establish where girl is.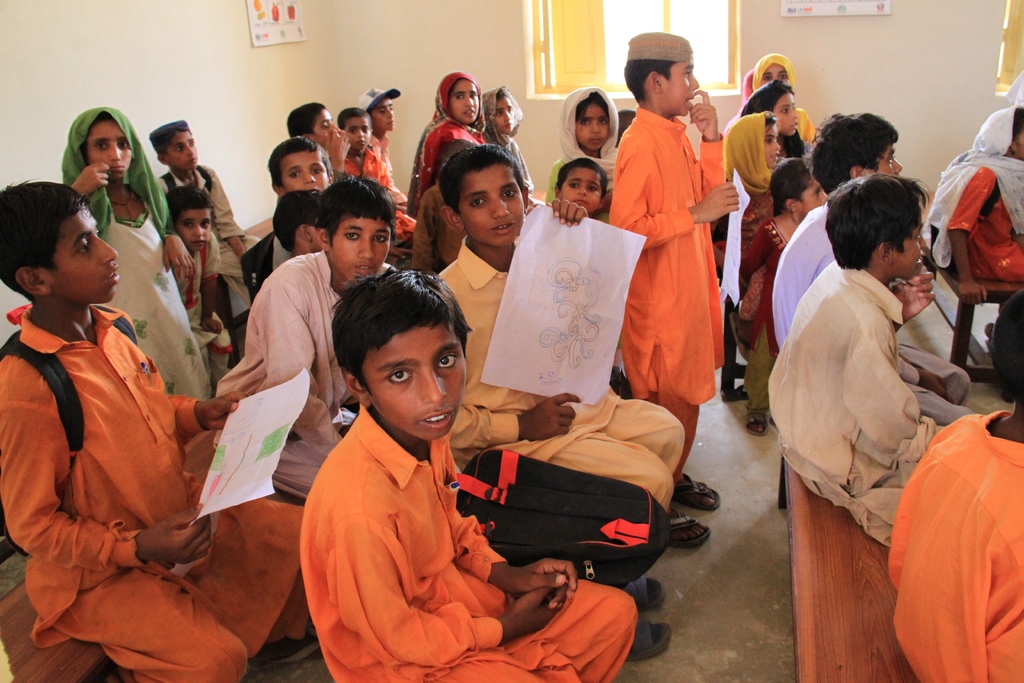
Established at box(549, 85, 616, 208).
